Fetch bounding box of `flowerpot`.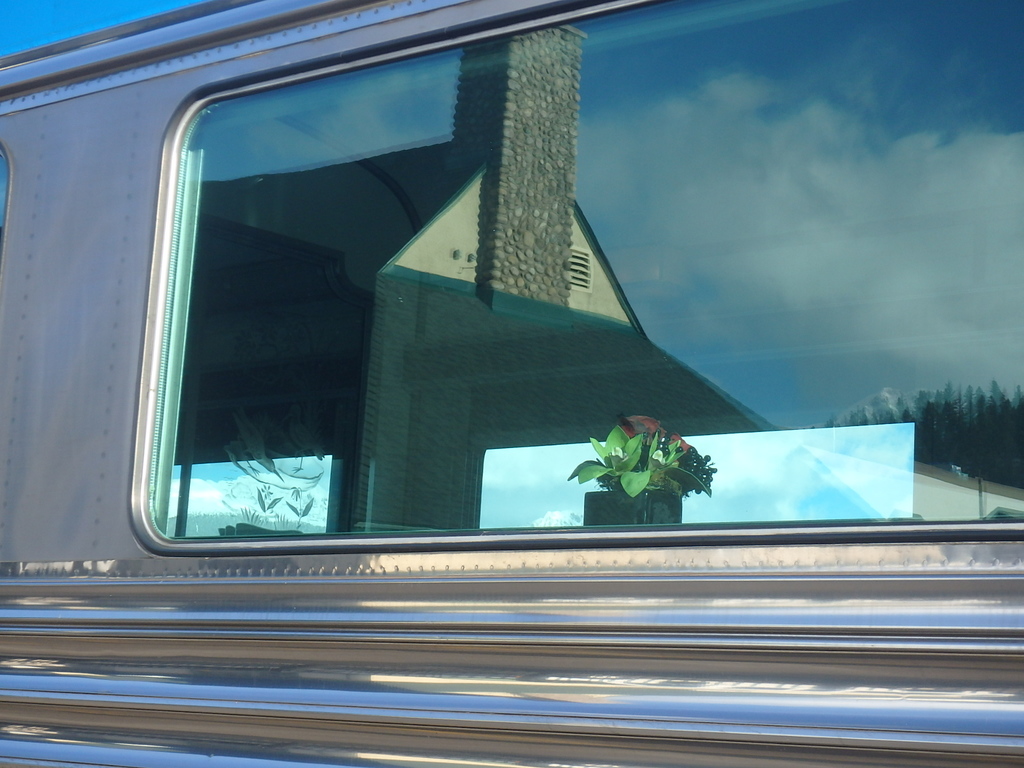
Bbox: 584:489:681:526.
